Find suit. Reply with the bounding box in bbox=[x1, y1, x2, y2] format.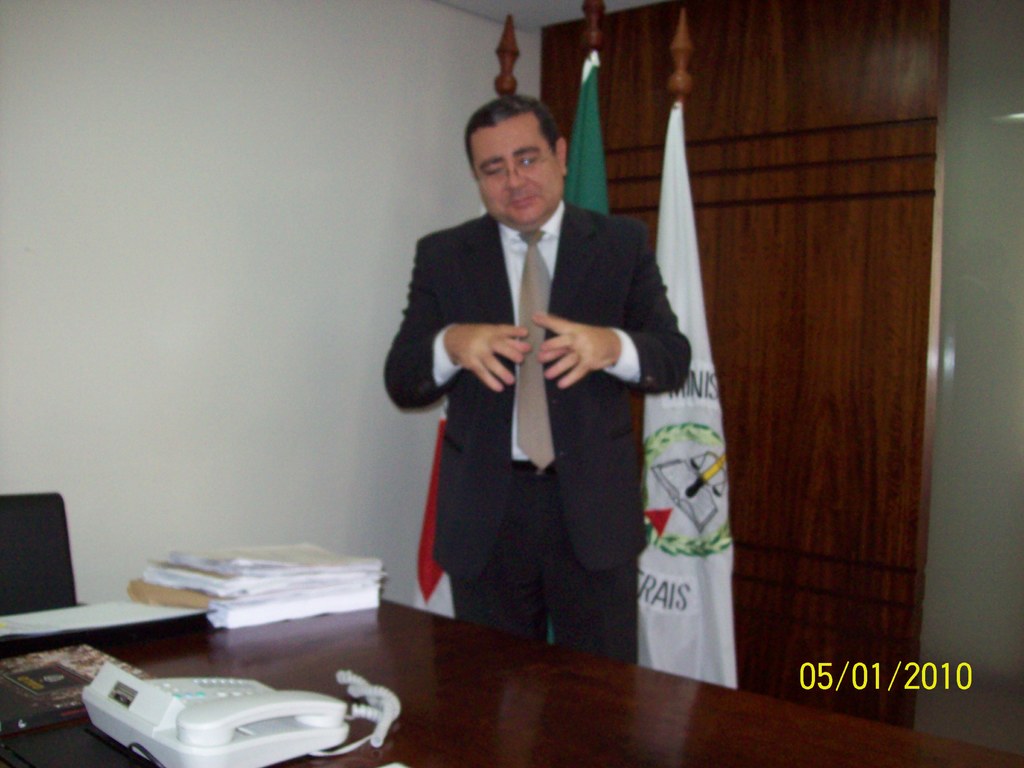
bbox=[406, 74, 667, 674].
